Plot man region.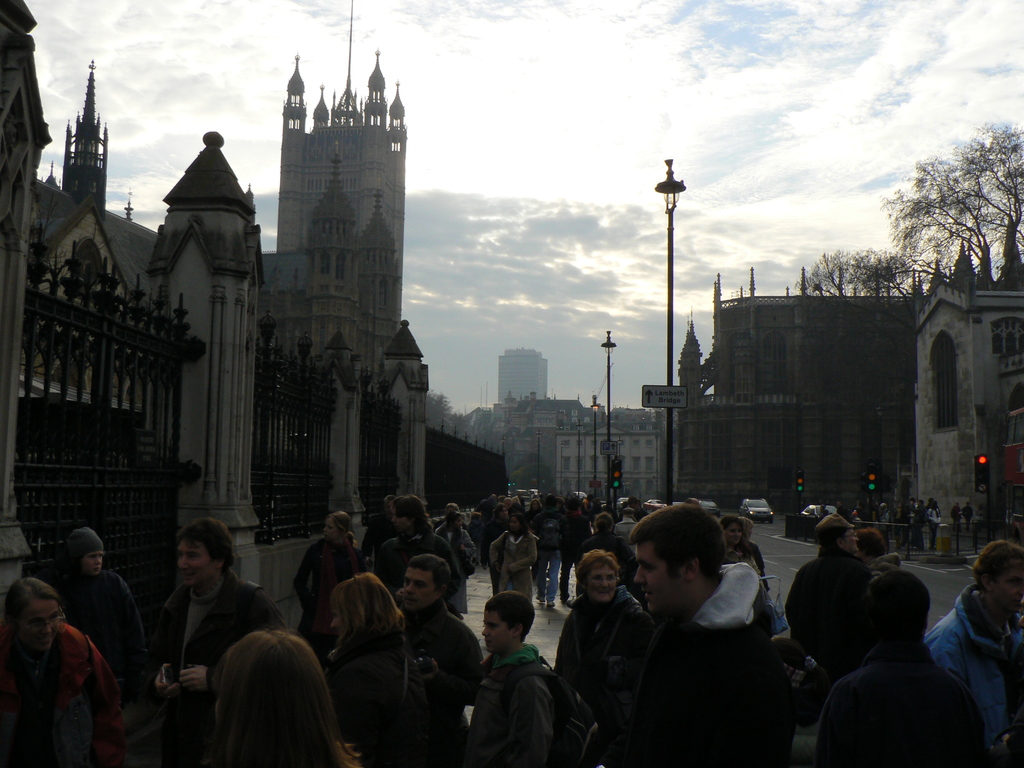
Plotted at <region>30, 525, 144, 686</region>.
